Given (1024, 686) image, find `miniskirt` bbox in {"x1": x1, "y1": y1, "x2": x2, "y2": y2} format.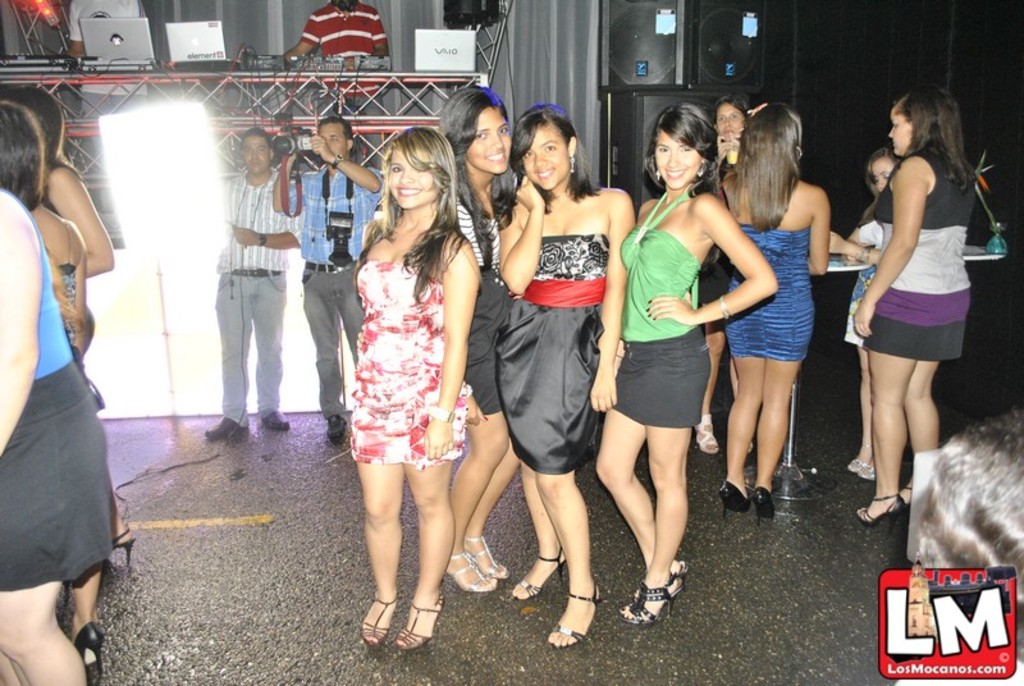
{"x1": 607, "y1": 326, "x2": 712, "y2": 429}.
